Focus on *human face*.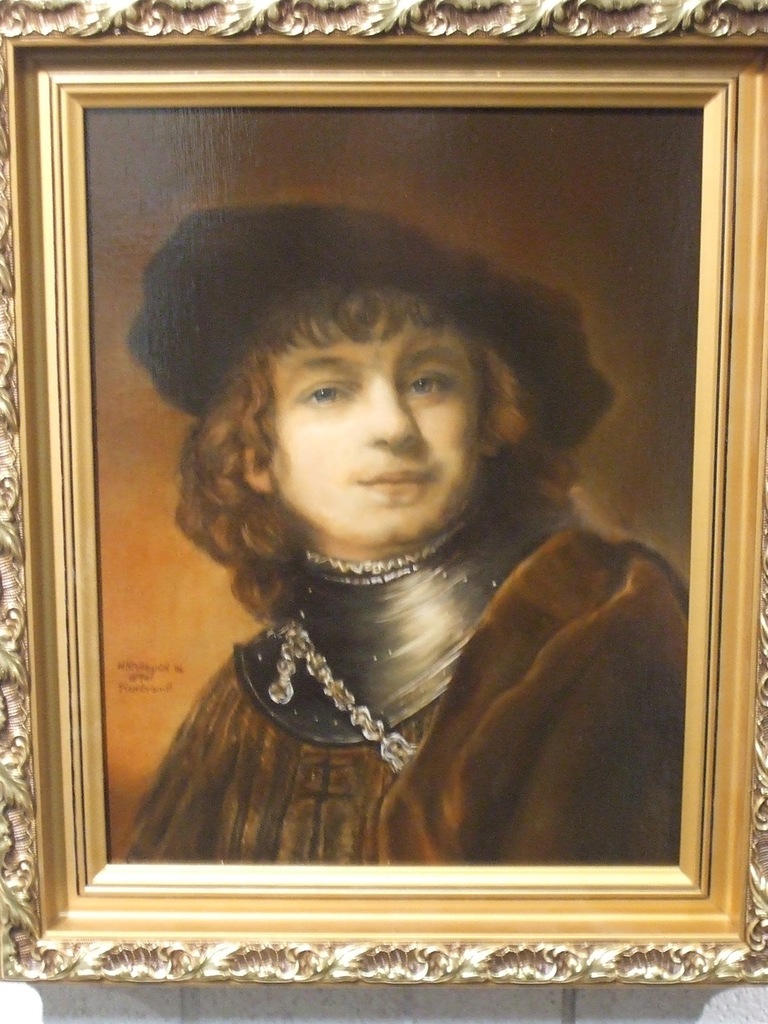
Focused at (268, 299, 486, 549).
